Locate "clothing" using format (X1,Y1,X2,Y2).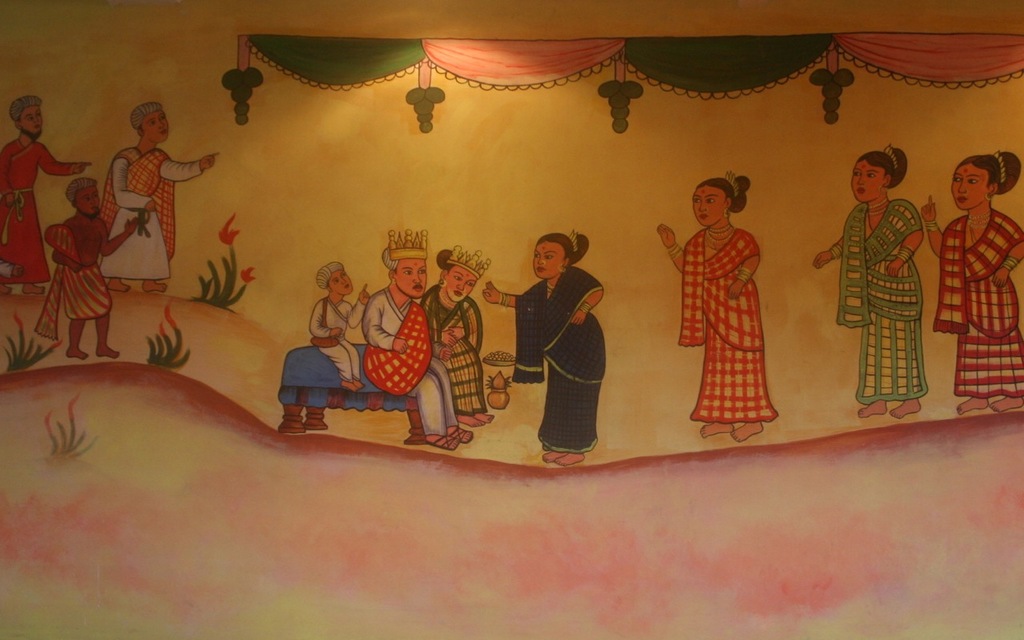
(681,186,780,422).
